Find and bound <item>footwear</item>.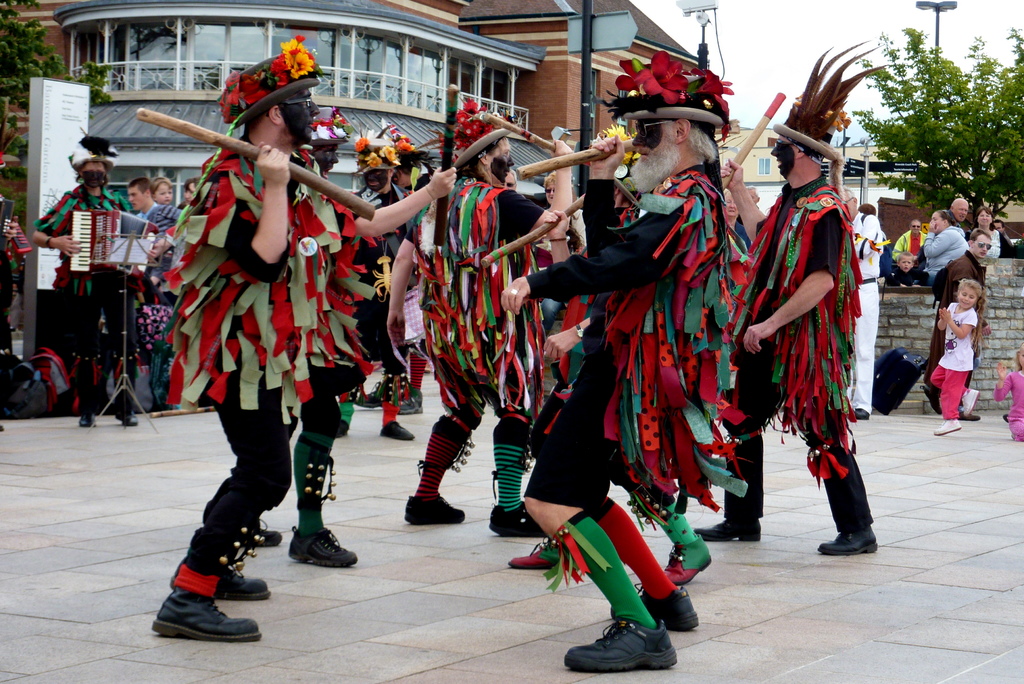
Bound: {"left": 504, "top": 496, "right": 542, "bottom": 536}.
